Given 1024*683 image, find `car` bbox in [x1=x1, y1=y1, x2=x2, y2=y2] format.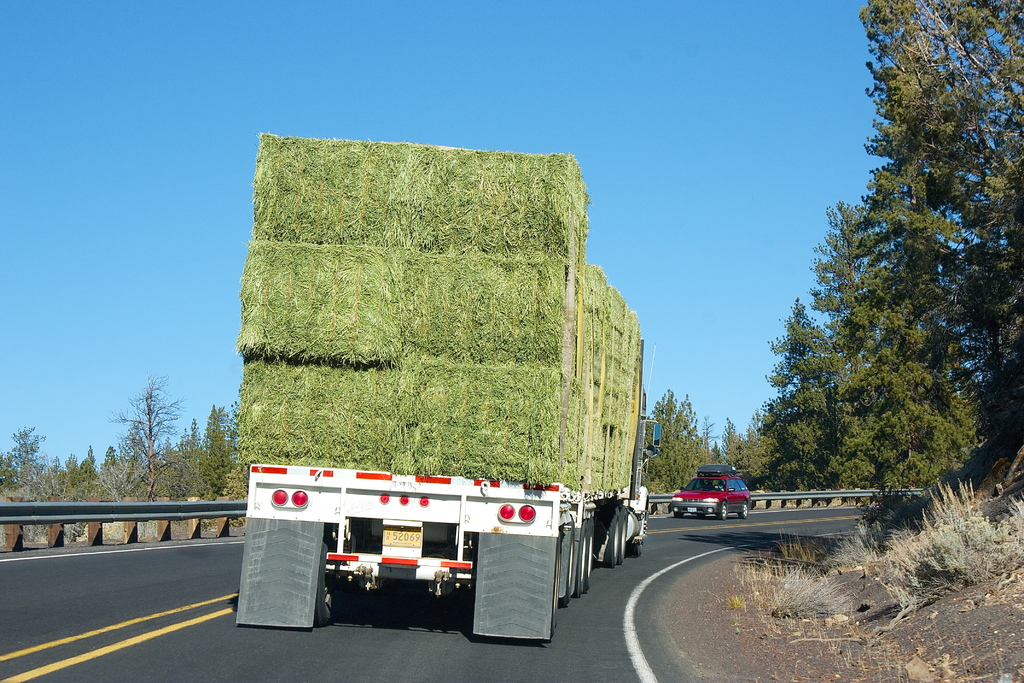
[x1=672, y1=475, x2=782, y2=531].
